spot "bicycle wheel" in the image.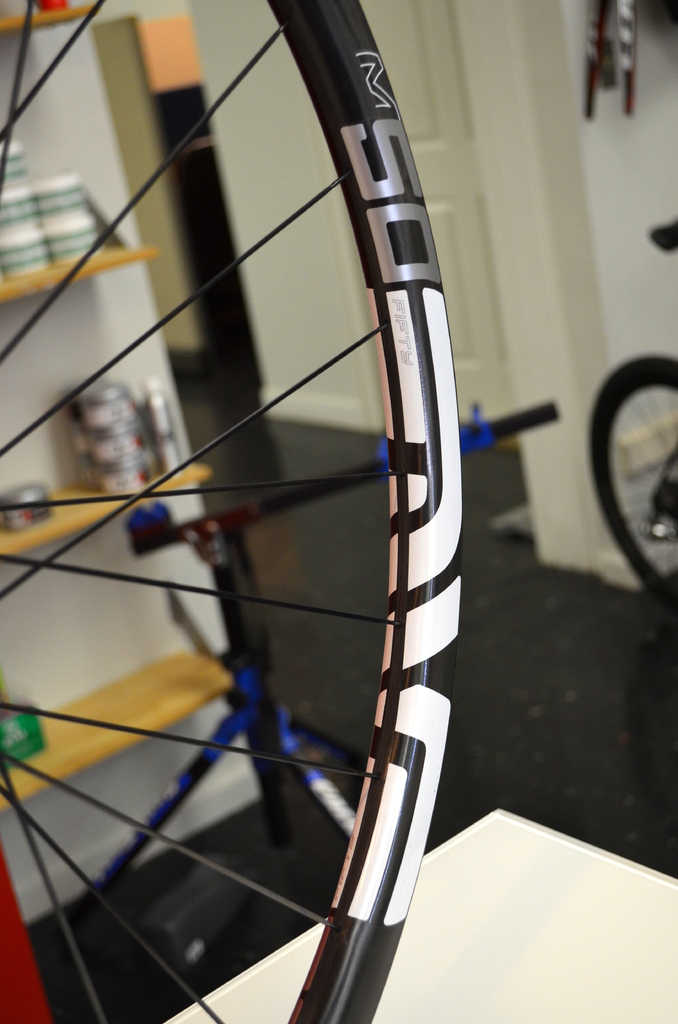
"bicycle wheel" found at l=590, t=353, r=677, b=611.
